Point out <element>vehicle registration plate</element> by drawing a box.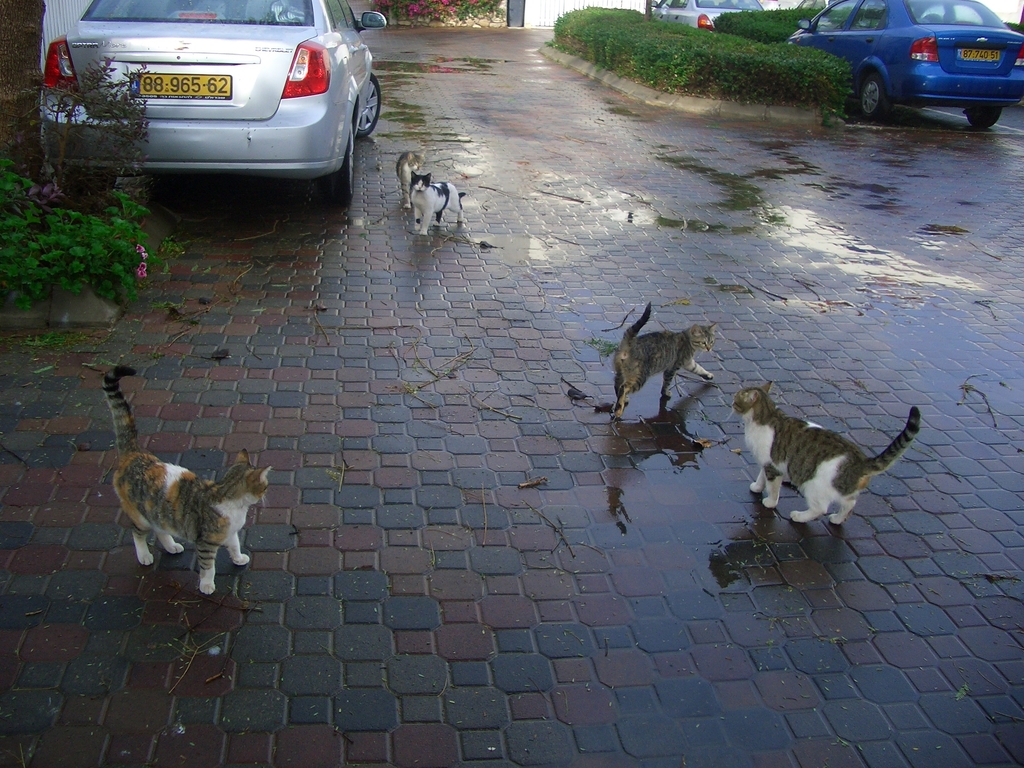
bbox(962, 47, 999, 61).
